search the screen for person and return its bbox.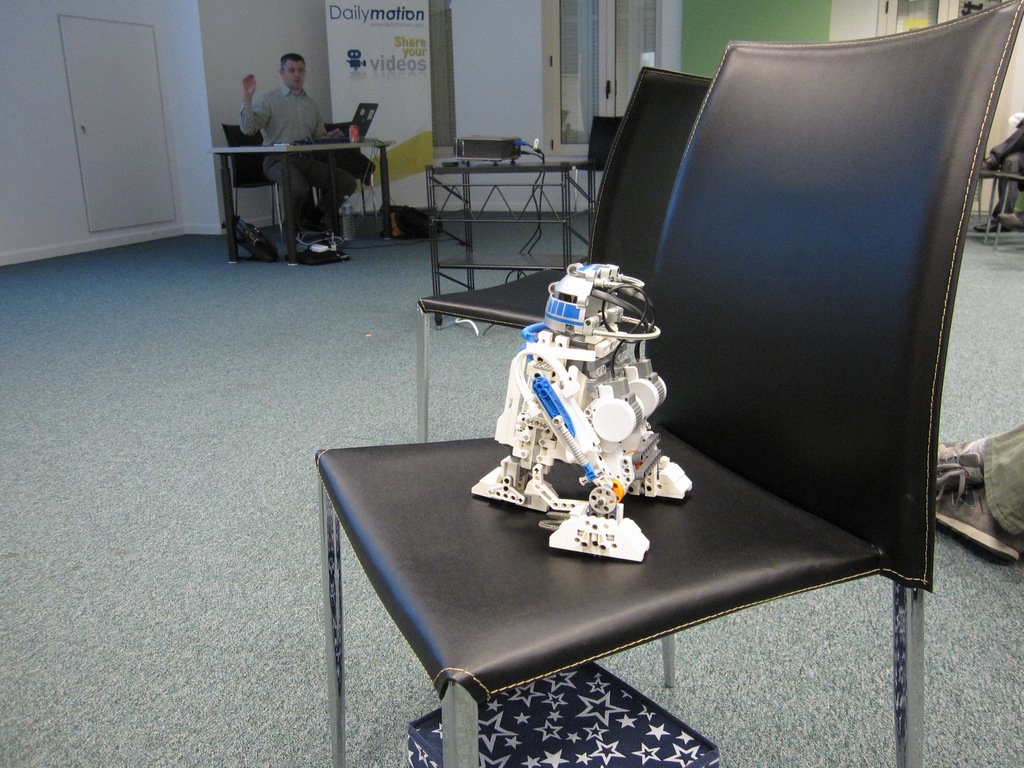
Found: [239, 51, 353, 245].
